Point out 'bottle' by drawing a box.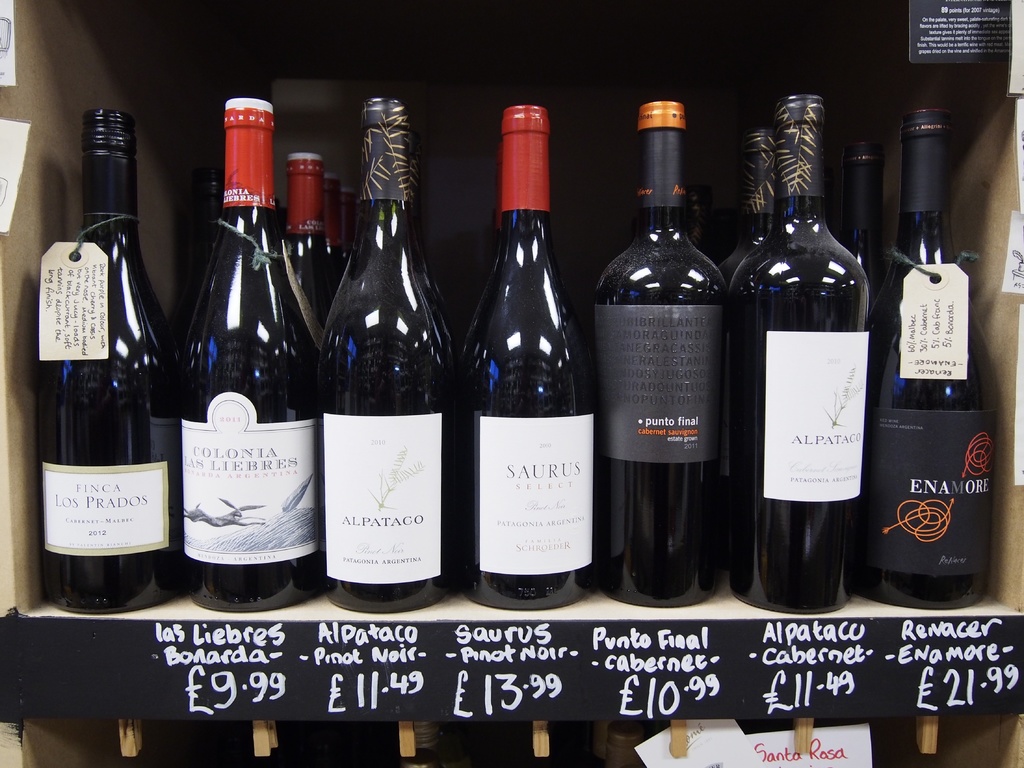
pyautogui.locateOnScreen(865, 109, 999, 614).
